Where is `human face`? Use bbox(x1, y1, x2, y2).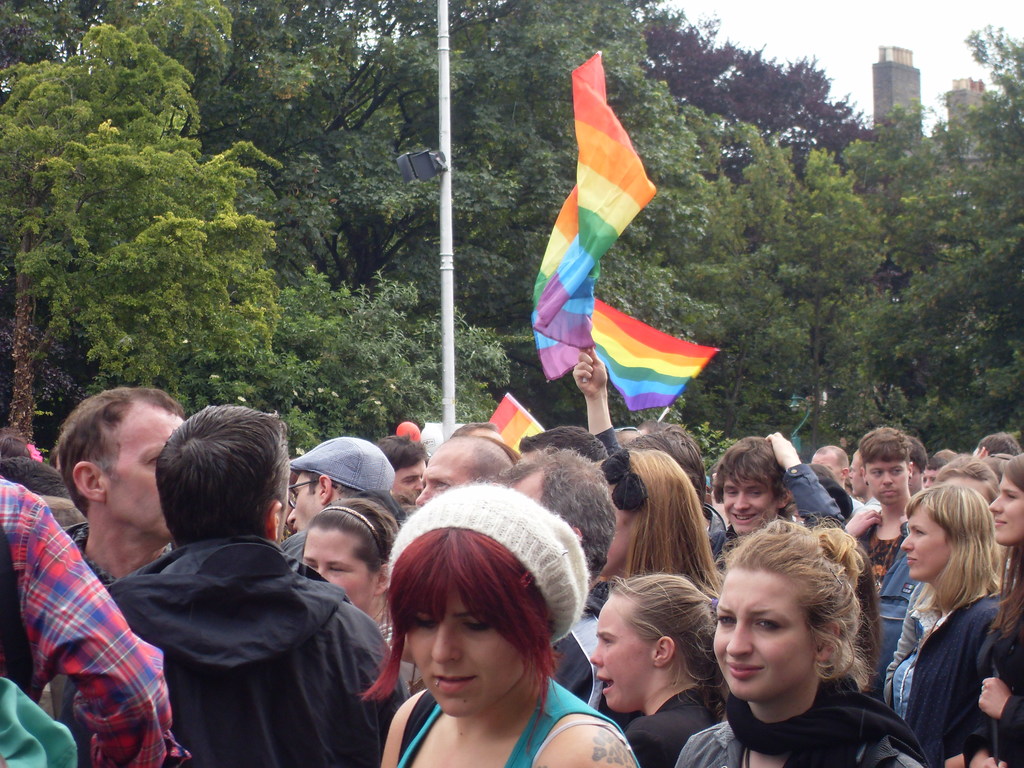
bbox(866, 451, 907, 506).
